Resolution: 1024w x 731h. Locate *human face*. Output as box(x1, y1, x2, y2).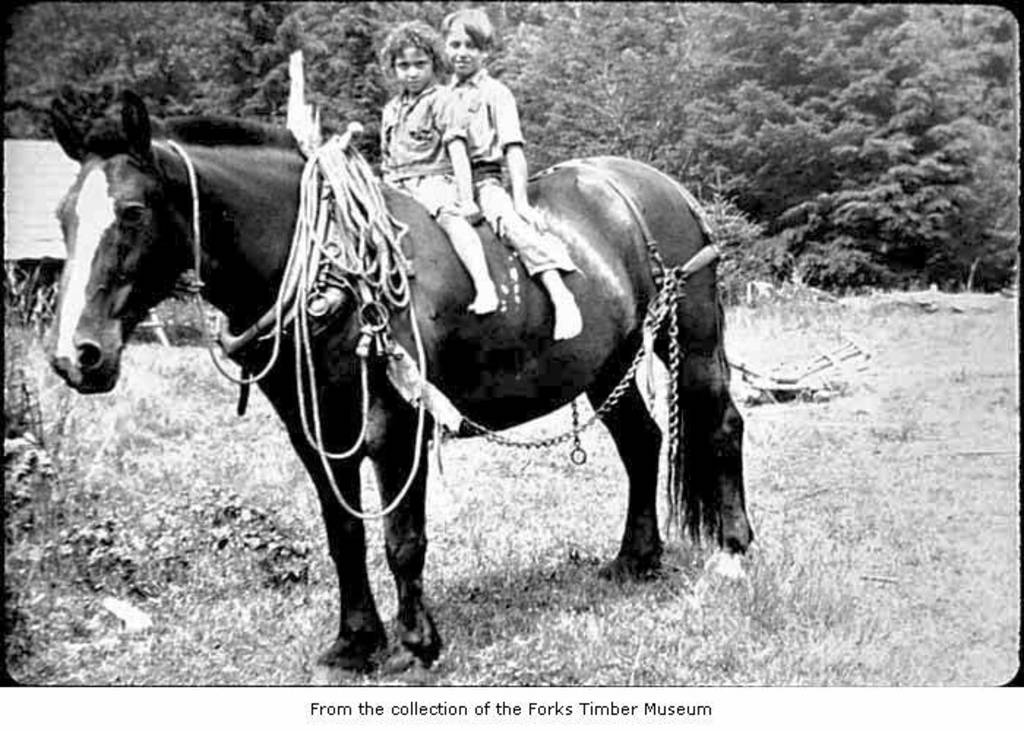
box(394, 44, 429, 94).
